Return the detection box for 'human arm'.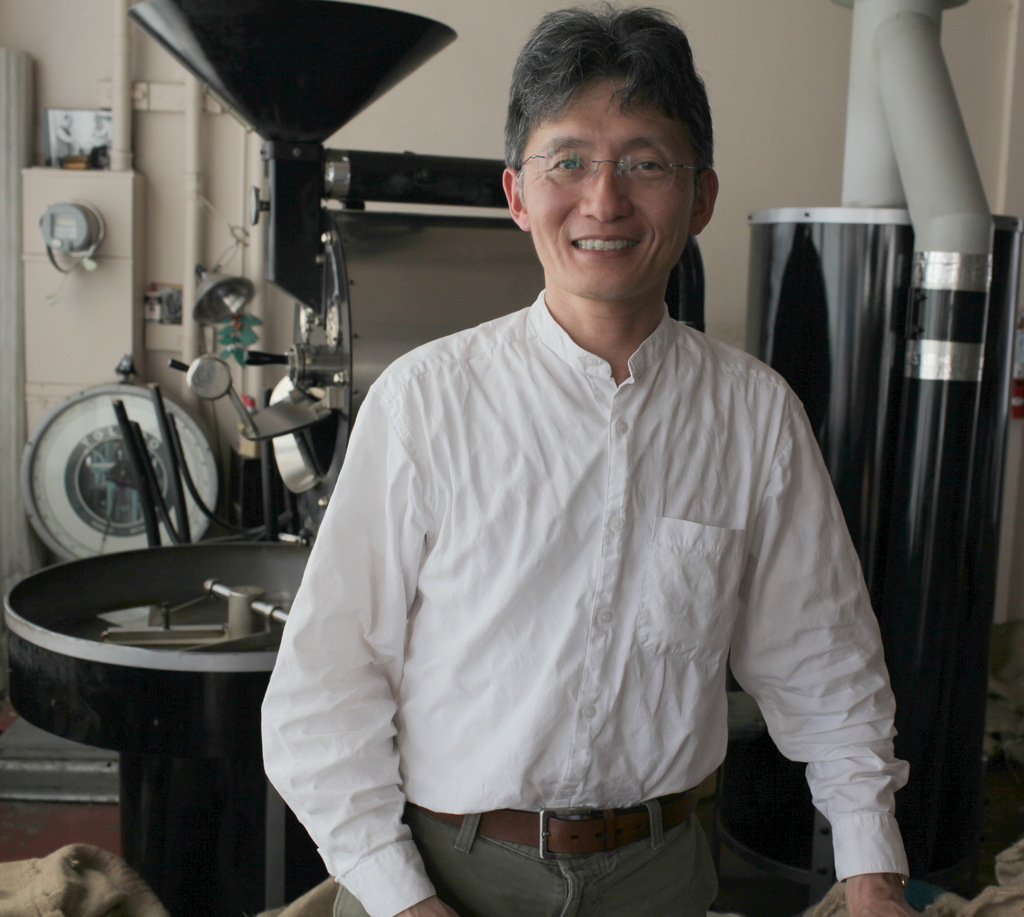
bbox=[734, 443, 875, 877].
